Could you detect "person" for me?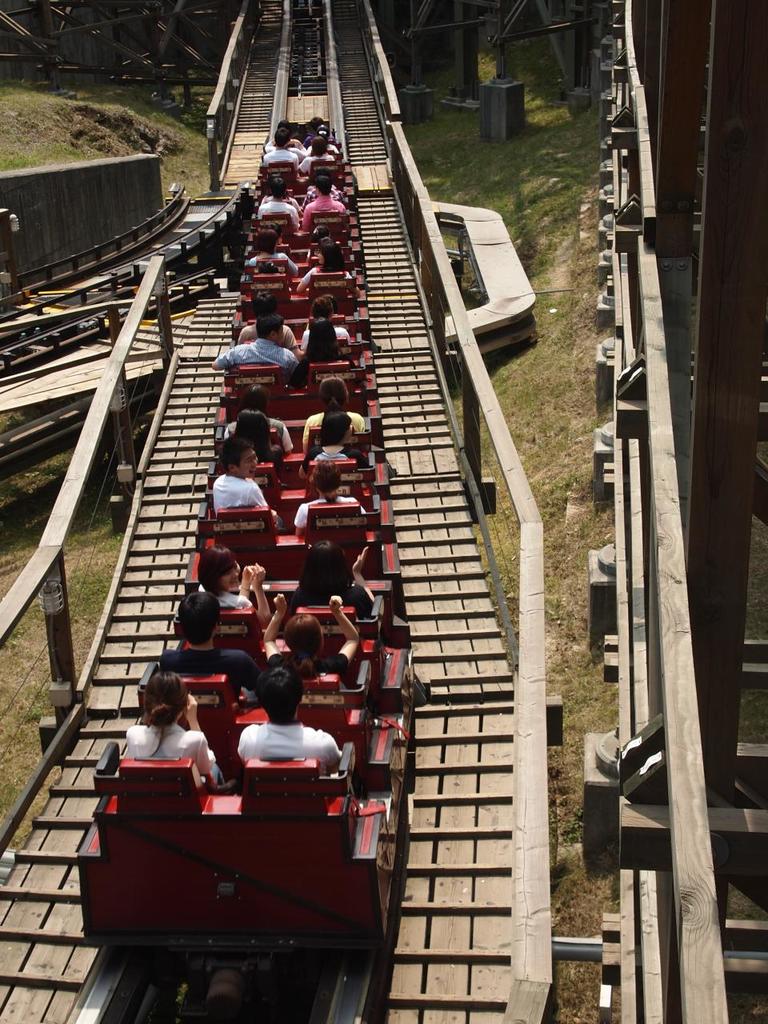
Detection result: (x1=255, y1=174, x2=298, y2=225).
